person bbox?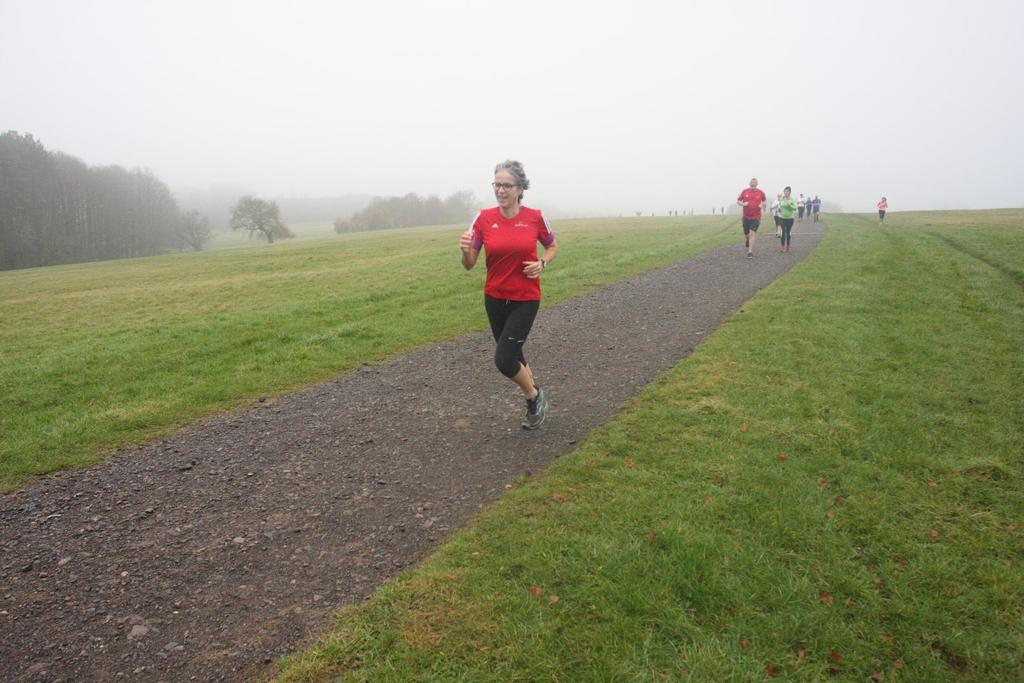
[772, 192, 785, 239]
